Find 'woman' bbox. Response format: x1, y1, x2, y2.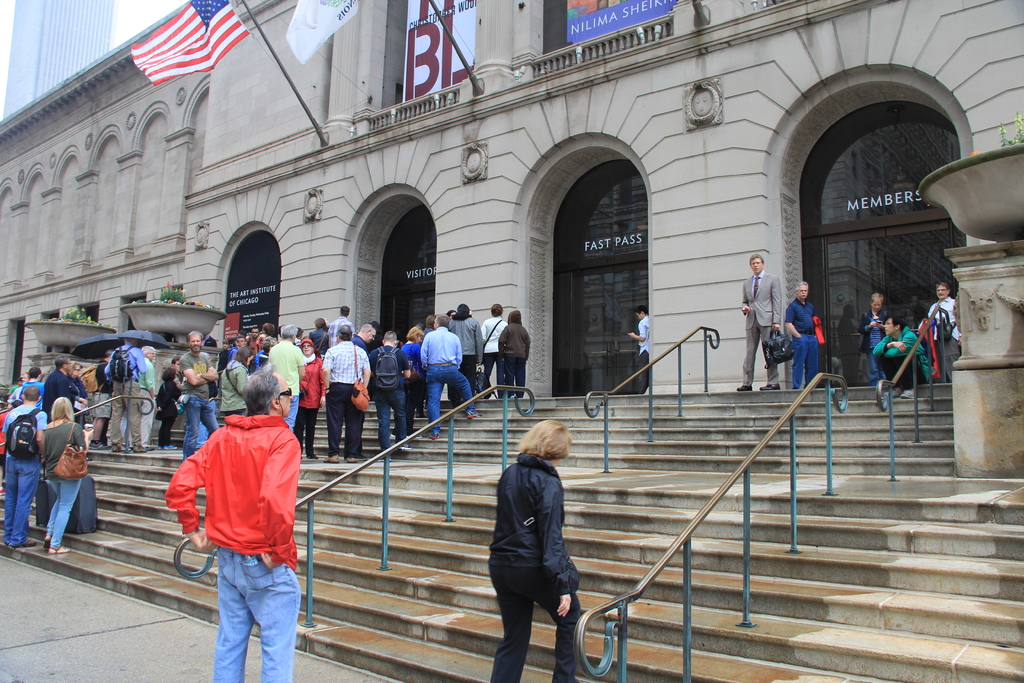
38, 400, 88, 556.
